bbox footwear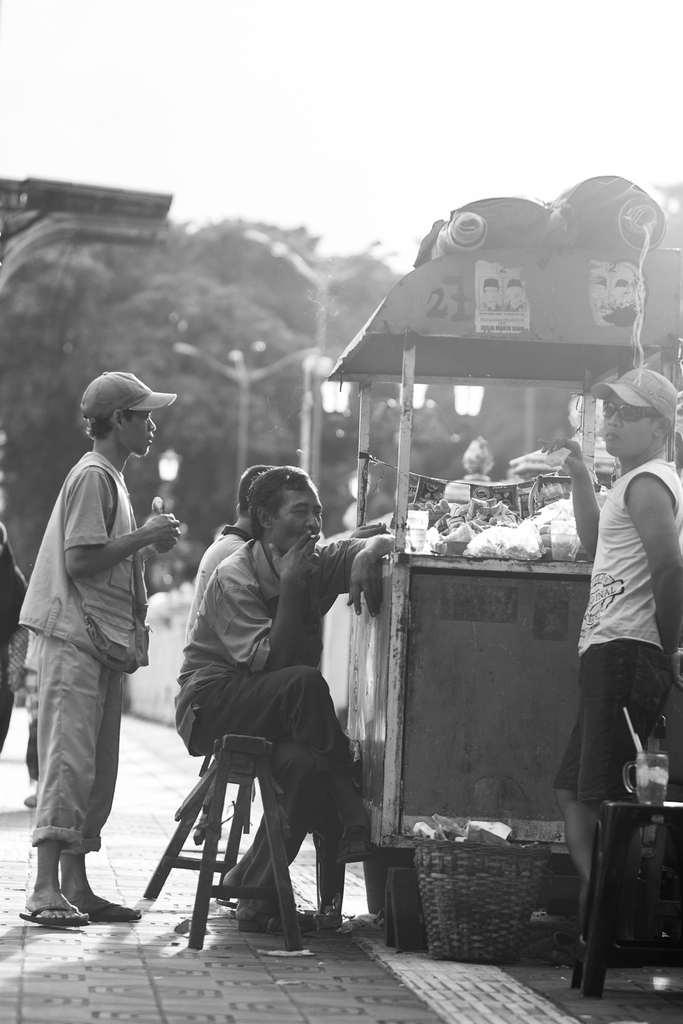
x1=237 y1=897 x2=317 y2=941
